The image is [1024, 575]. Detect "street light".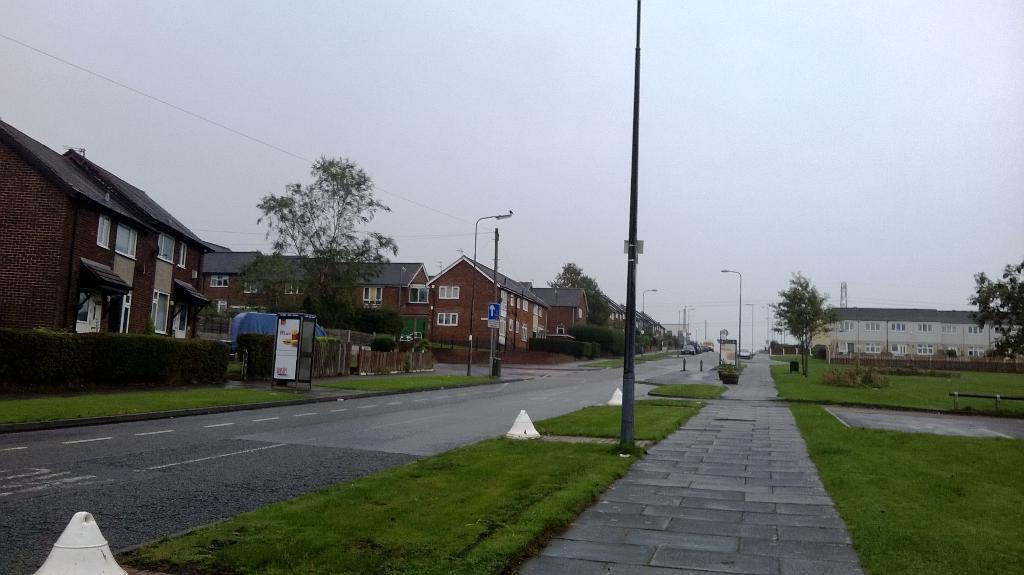
Detection: 458 213 515 379.
